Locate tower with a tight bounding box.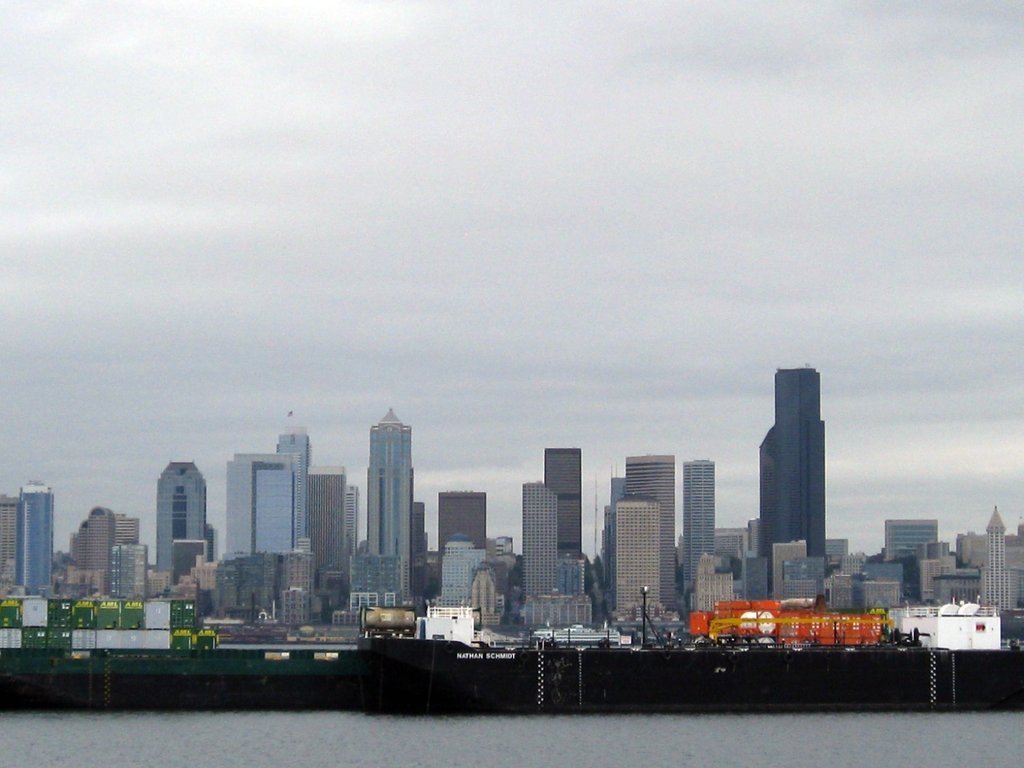
(218, 436, 309, 623).
